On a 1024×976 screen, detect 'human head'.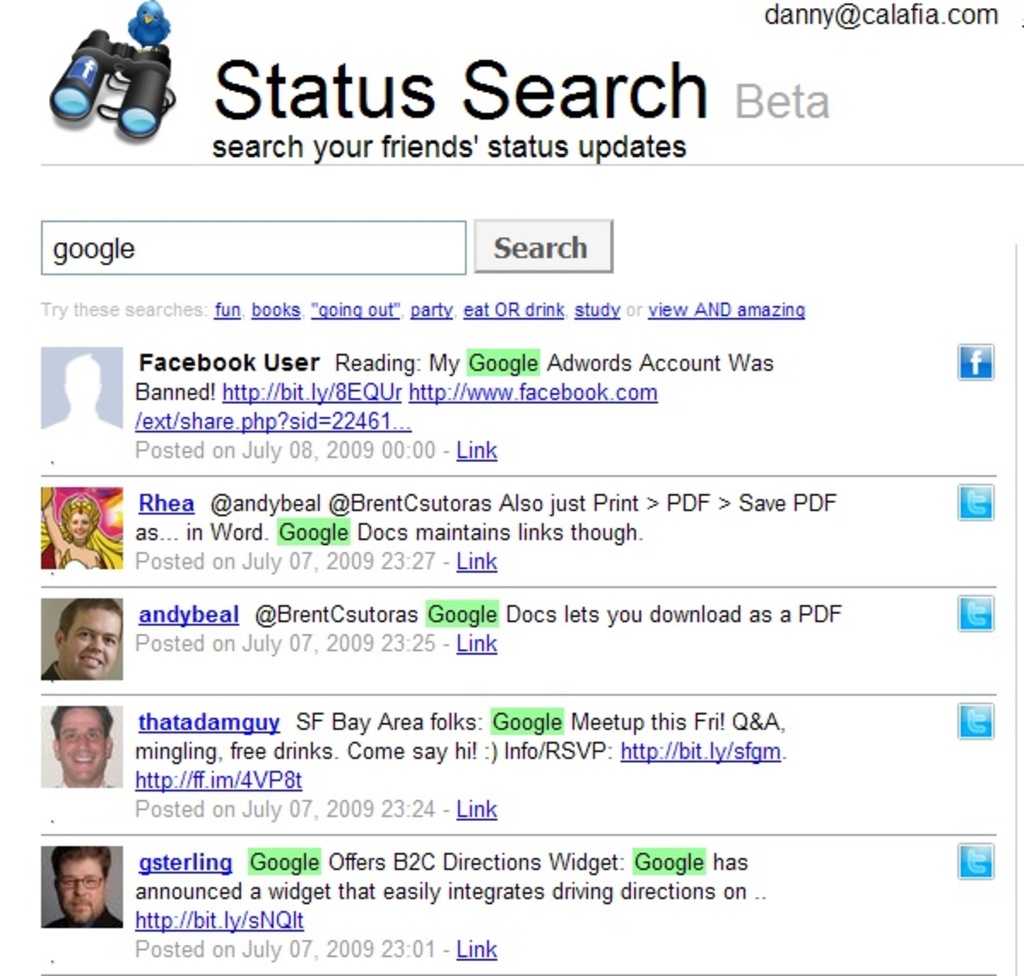
x1=48 y1=708 x2=111 y2=783.
